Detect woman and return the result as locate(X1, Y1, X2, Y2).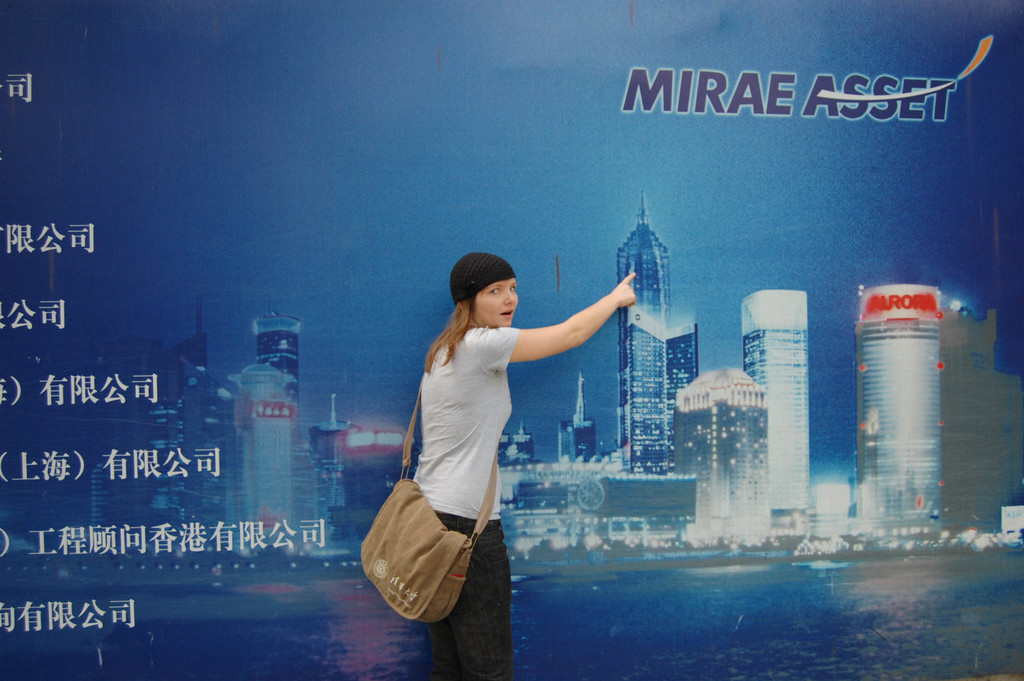
locate(380, 240, 610, 652).
